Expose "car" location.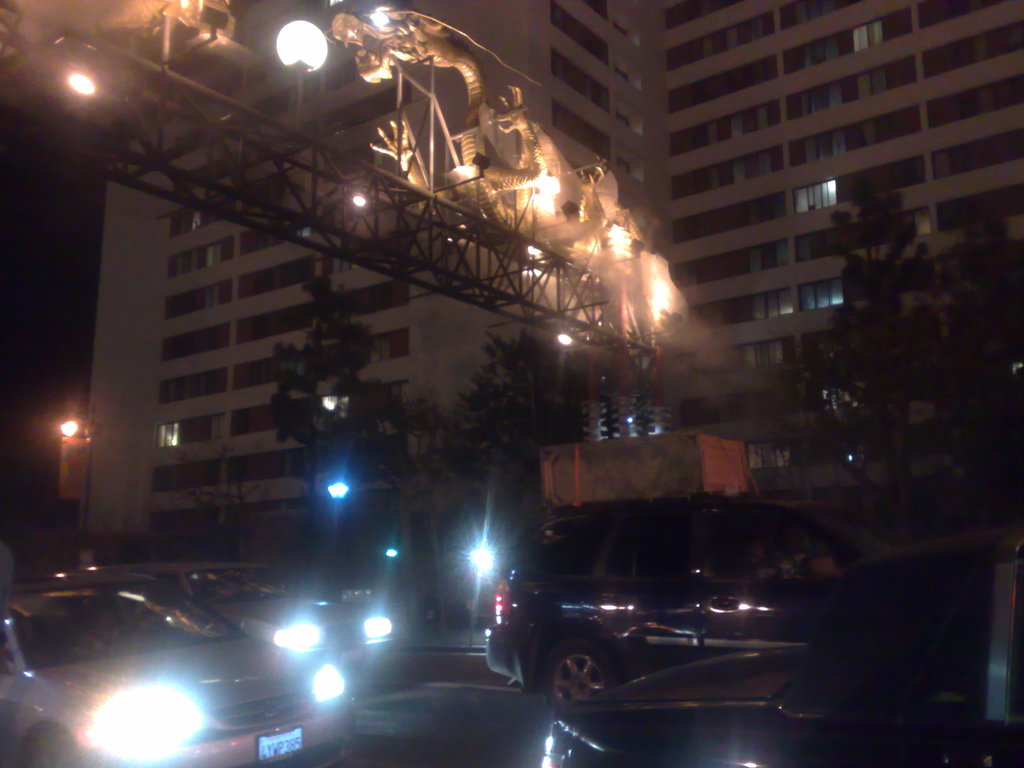
Exposed at region(543, 529, 1023, 767).
